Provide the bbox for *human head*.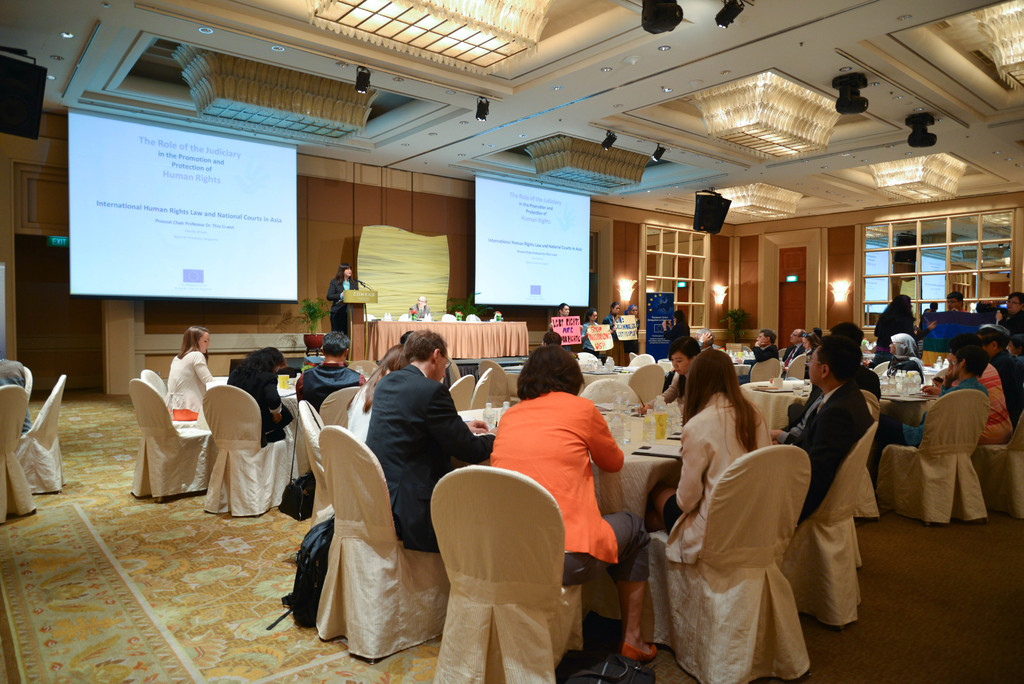
<region>829, 323, 865, 345</region>.
